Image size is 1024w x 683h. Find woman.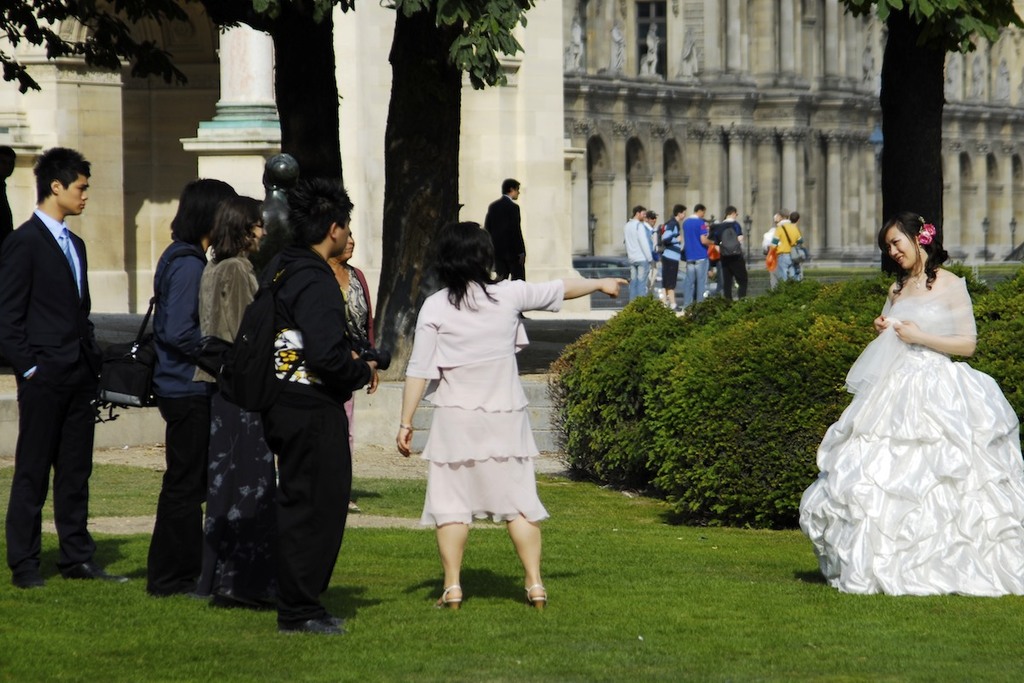
[left=393, top=215, right=626, bottom=615].
